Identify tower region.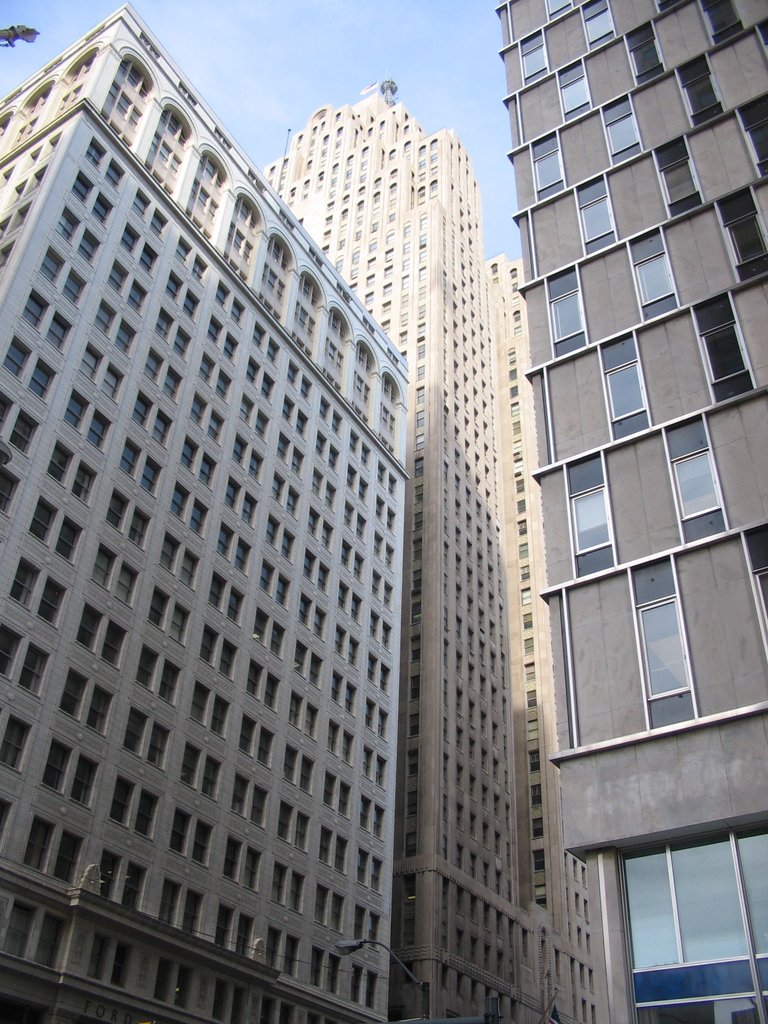
Region: Rect(256, 77, 500, 1023).
